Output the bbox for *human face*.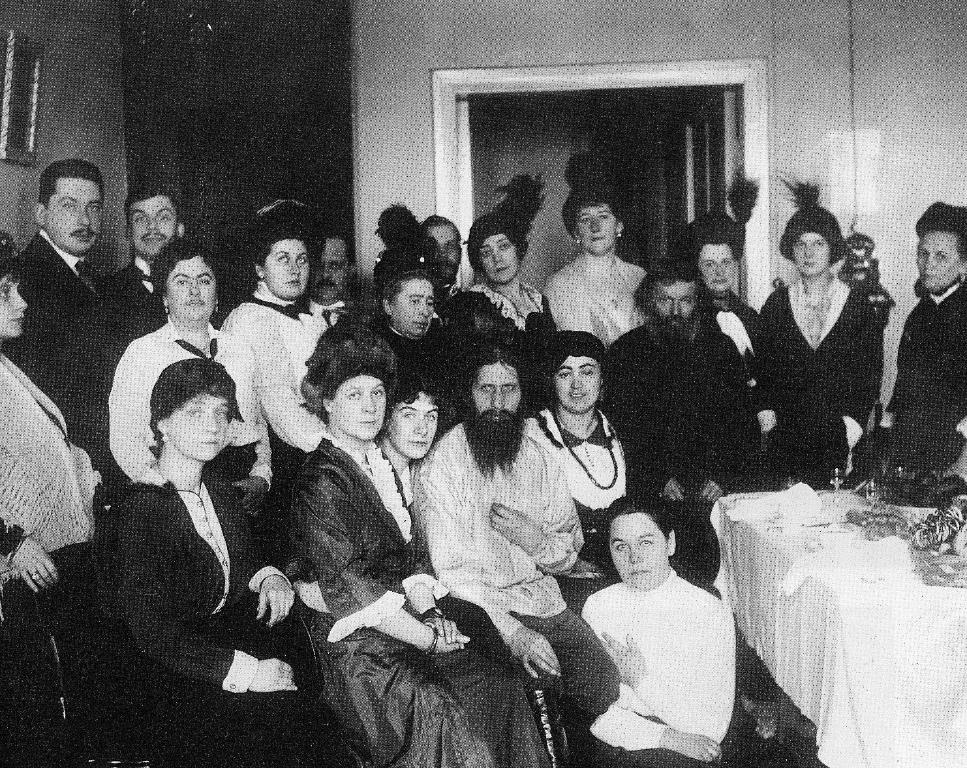
l=311, t=238, r=345, b=299.
